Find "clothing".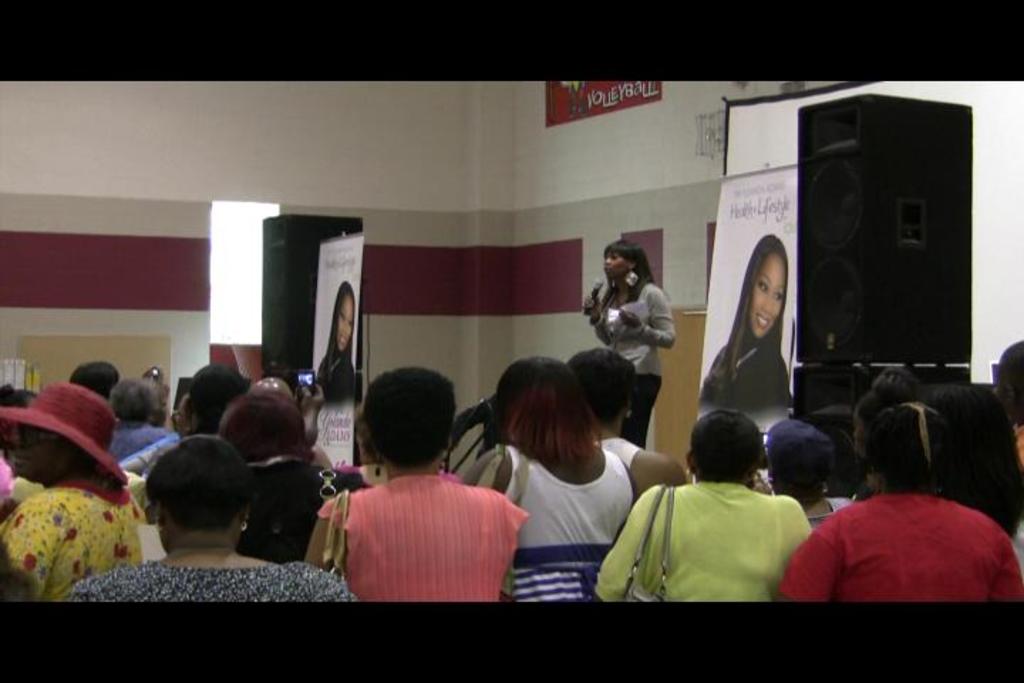
{"left": 775, "top": 482, "right": 1023, "bottom": 610}.
